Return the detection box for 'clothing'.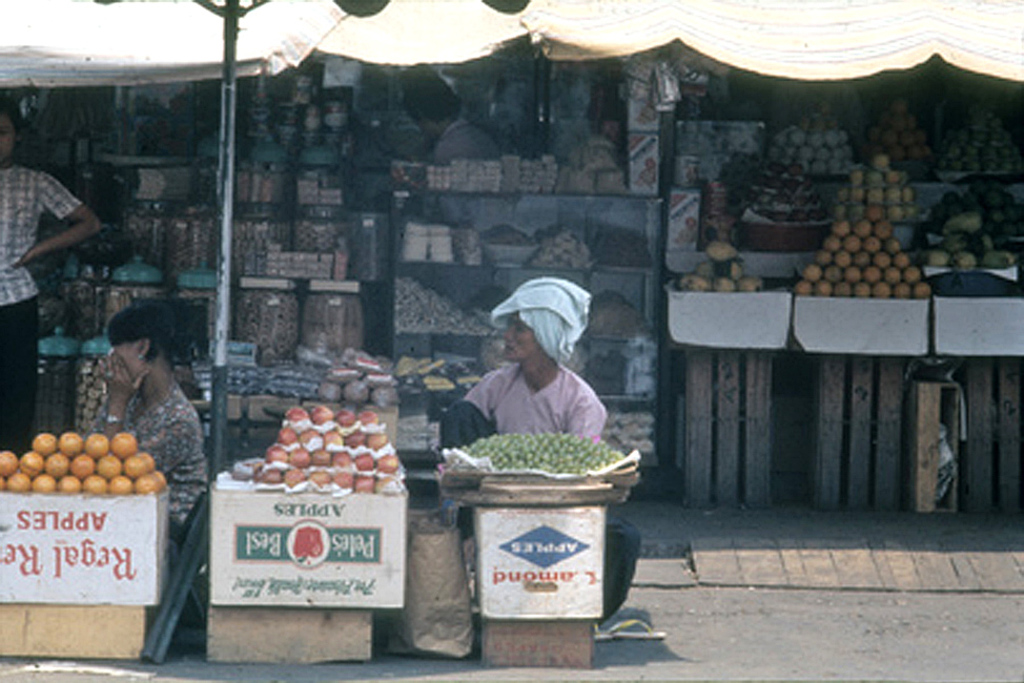
x1=430, y1=357, x2=648, y2=615.
